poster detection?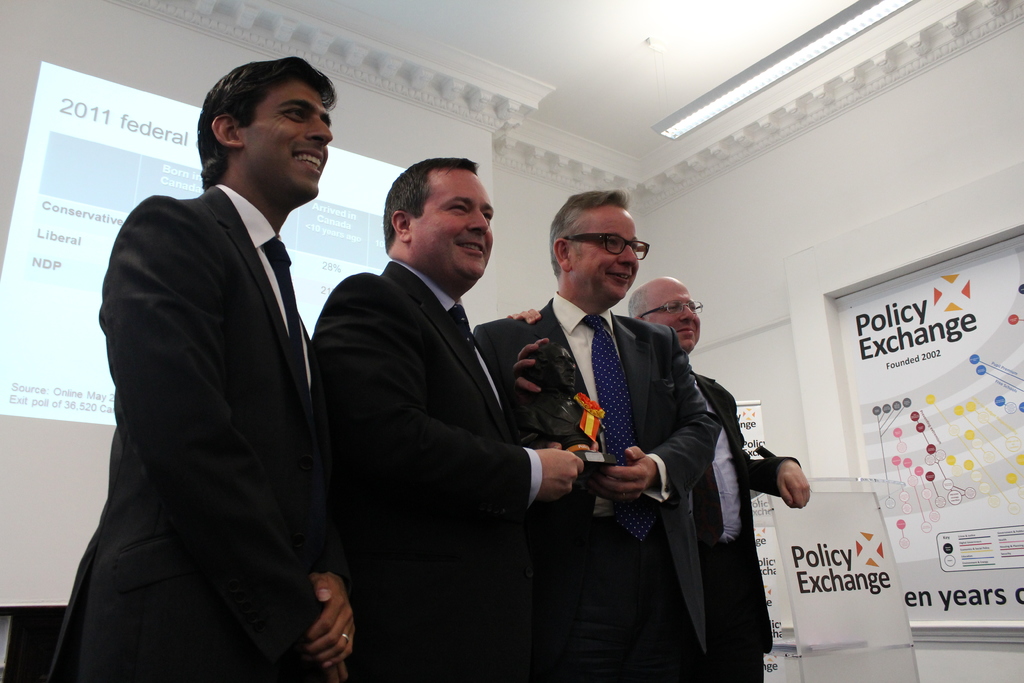
box(737, 400, 799, 652)
